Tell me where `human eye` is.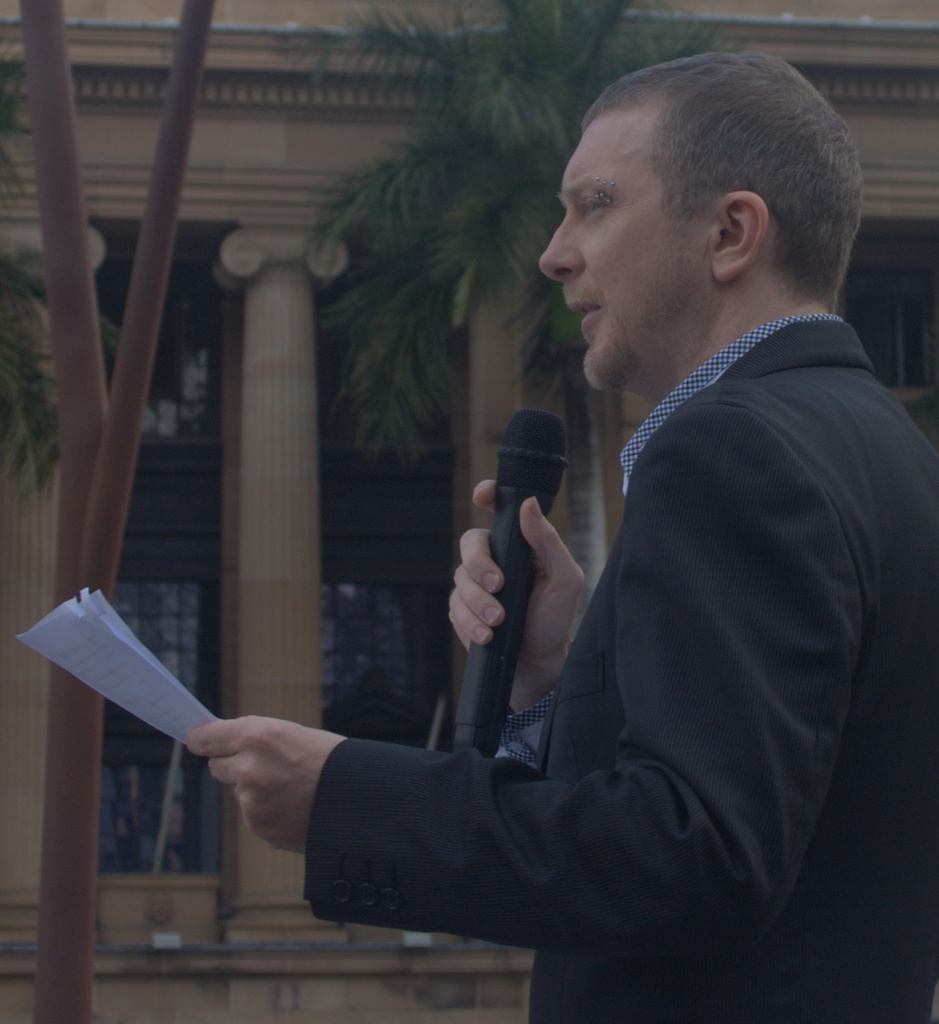
`human eye` is at rect(576, 191, 623, 227).
